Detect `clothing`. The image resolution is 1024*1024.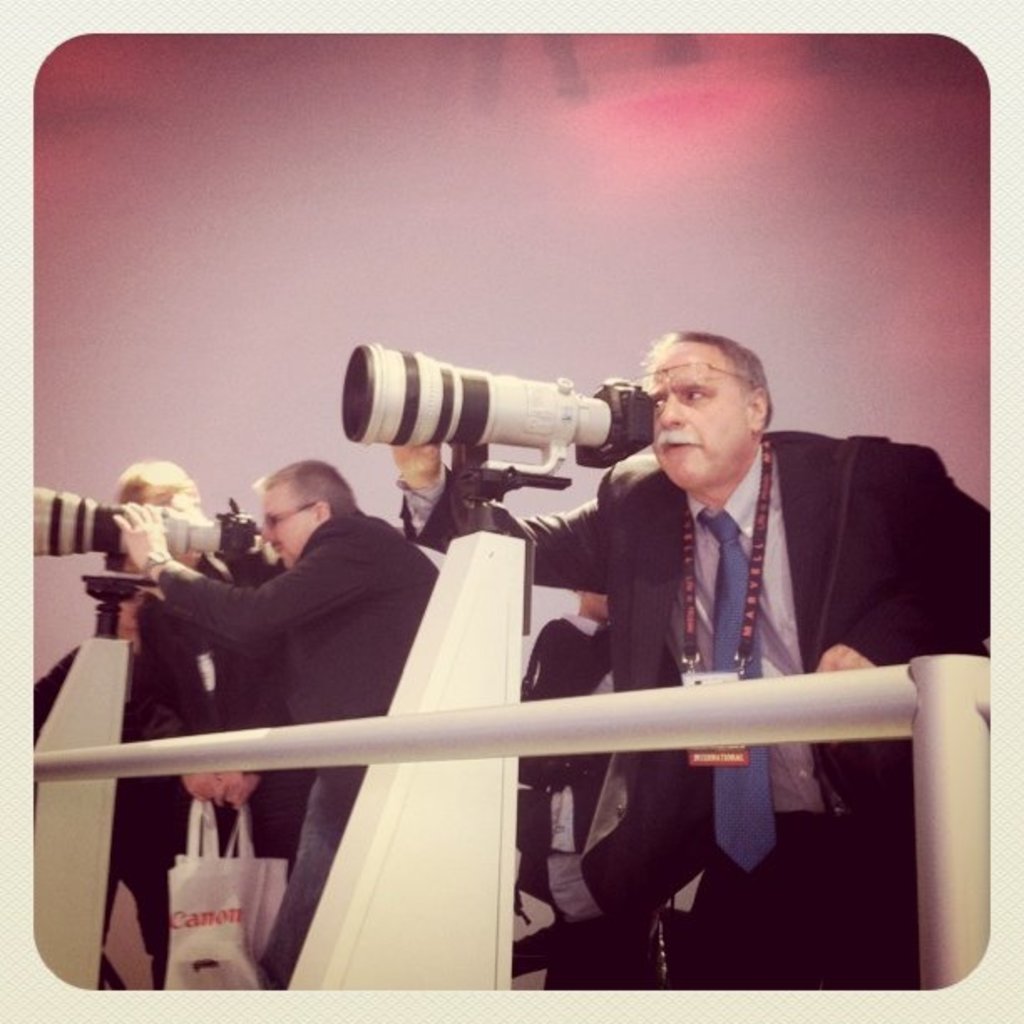
[left=492, top=395, right=960, bottom=992].
